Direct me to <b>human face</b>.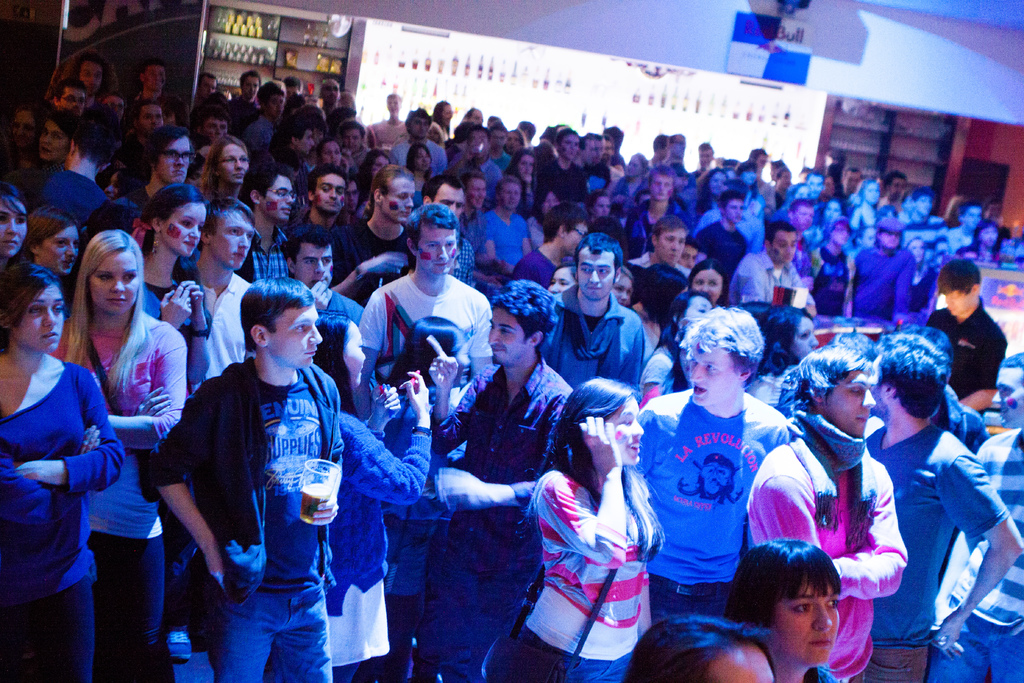
Direction: <region>431, 183, 465, 217</region>.
